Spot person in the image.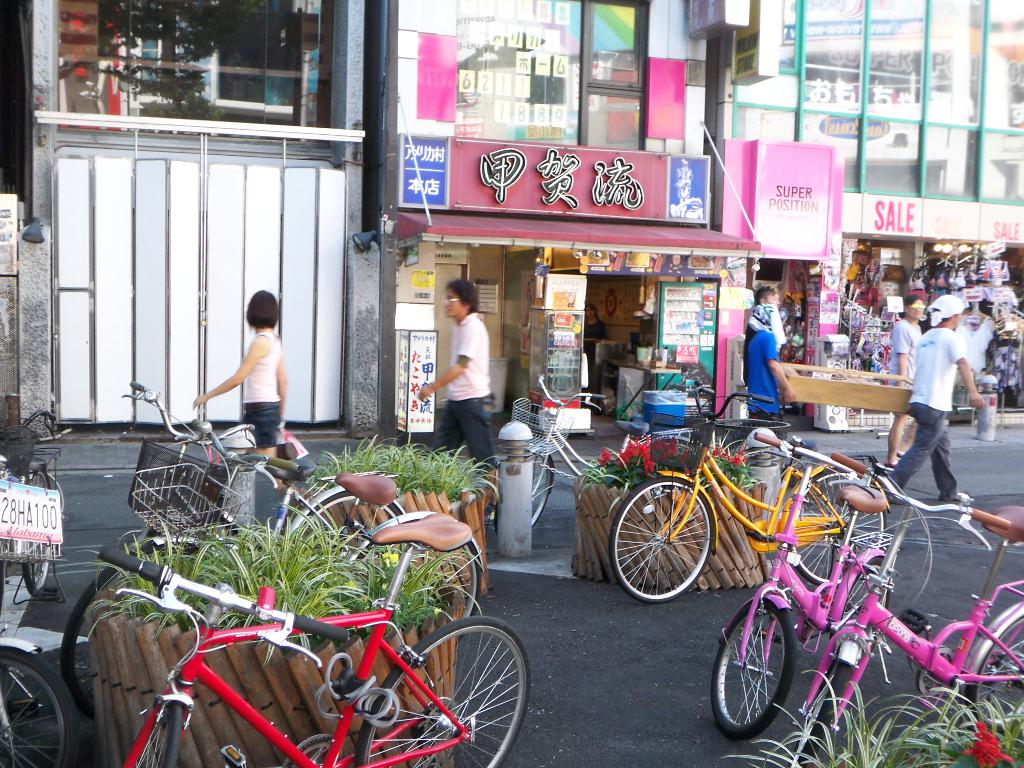
person found at region(743, 303, 797, 434).
